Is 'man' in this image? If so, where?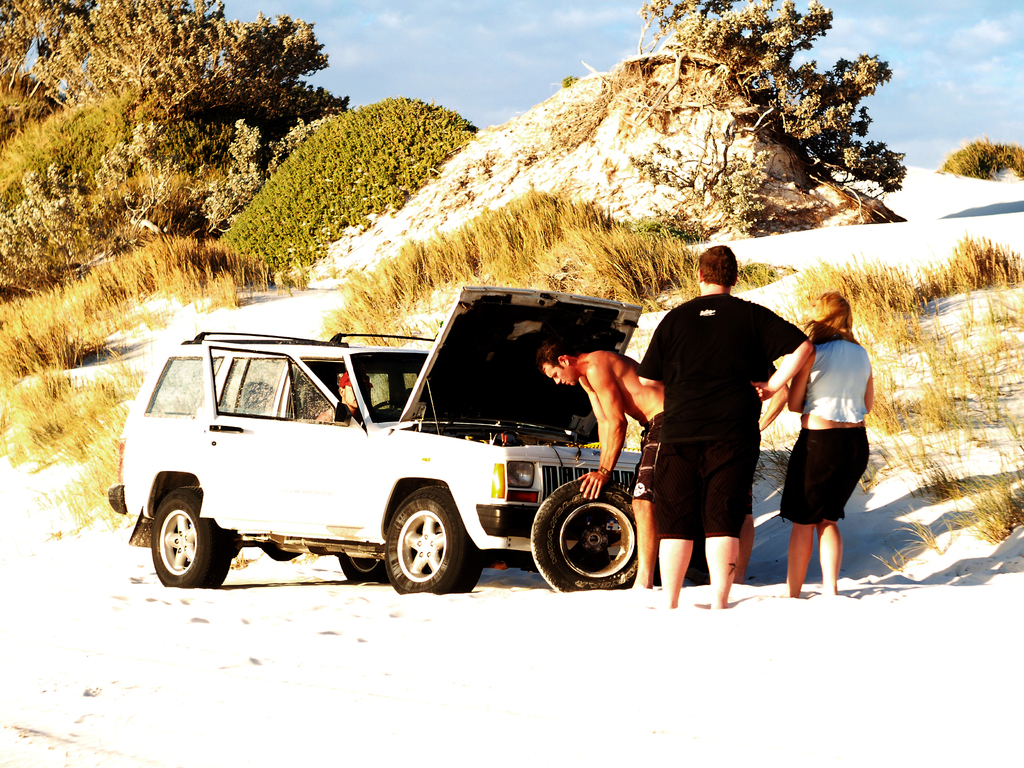
Yes, at BBox(639, 243, 793, 615).
